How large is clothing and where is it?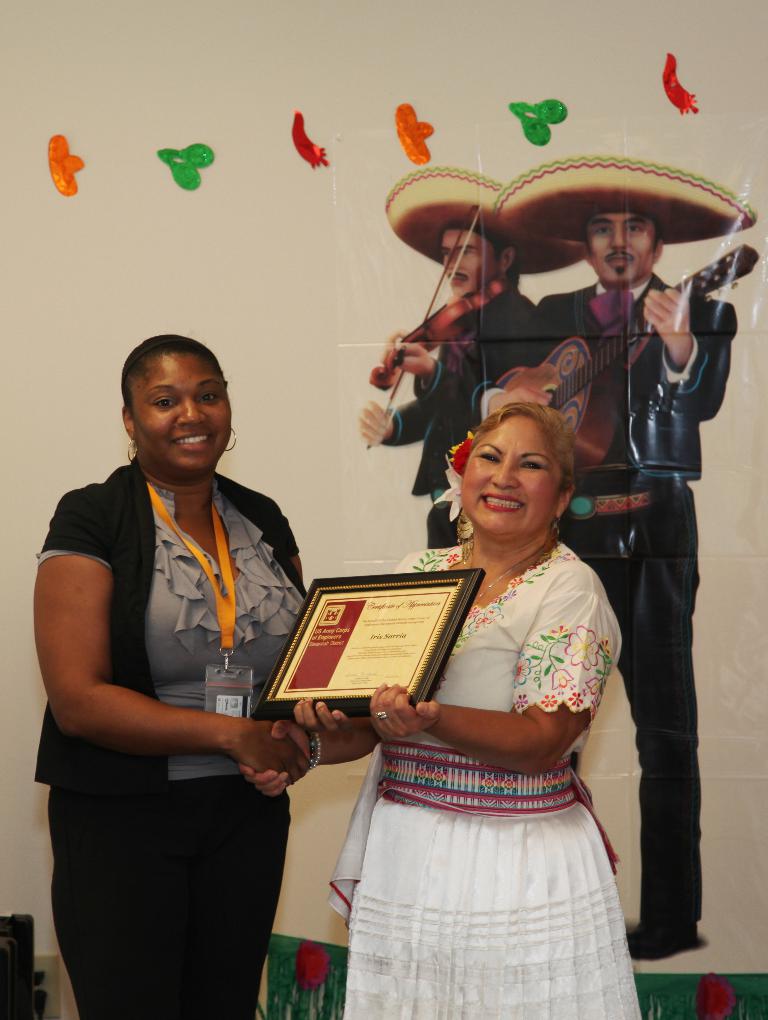
Bounding box: l=377, t=284, r=532, b=555.
